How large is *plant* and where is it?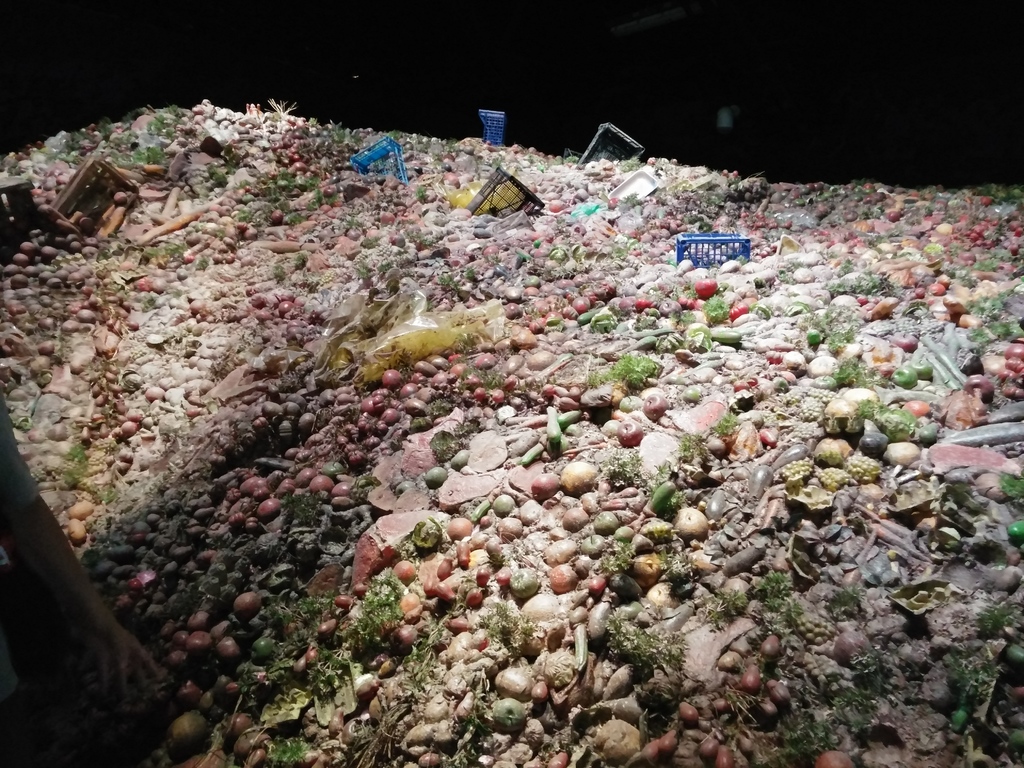
Bounding box: region(352, 259, 373, 280).
